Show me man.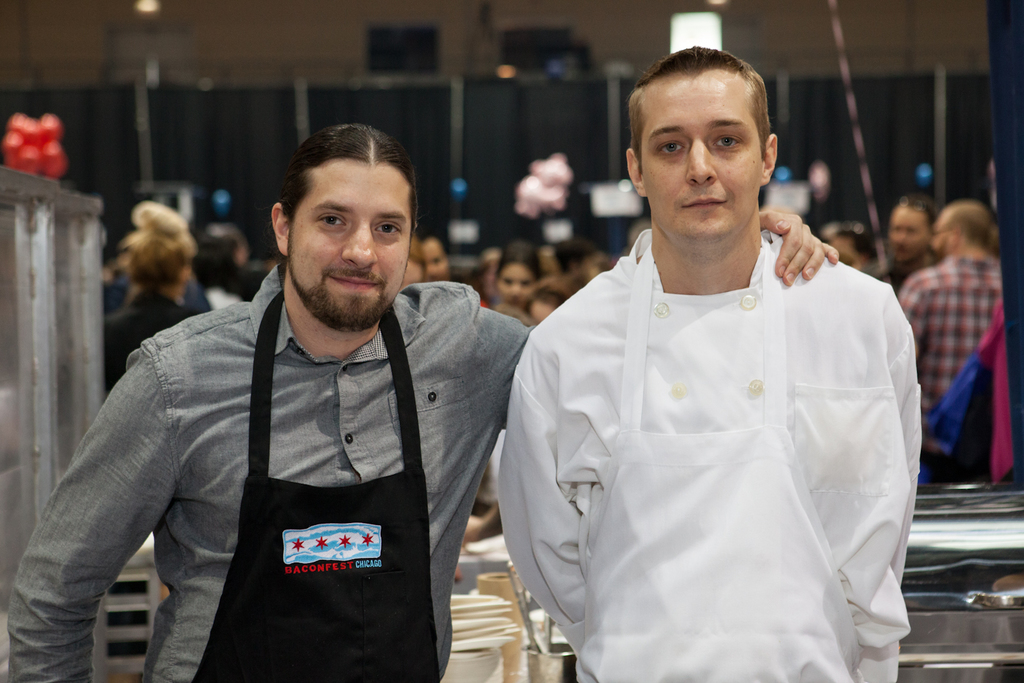
man is here: BBox(867, 200, 939, 287).
